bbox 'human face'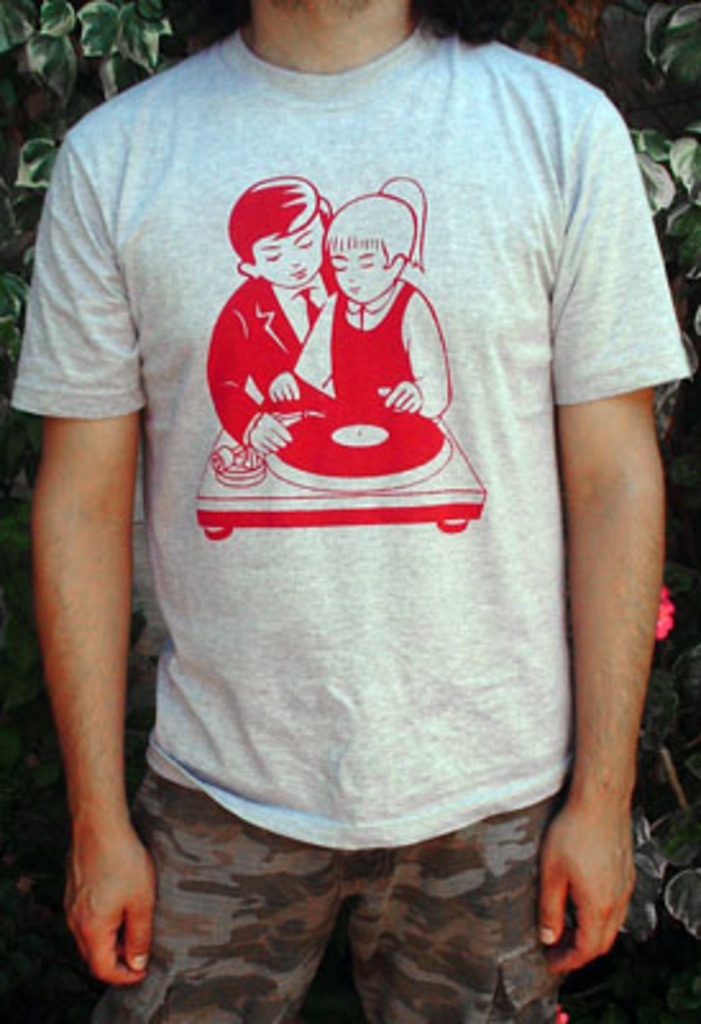
[251, 225, 322, 287]
